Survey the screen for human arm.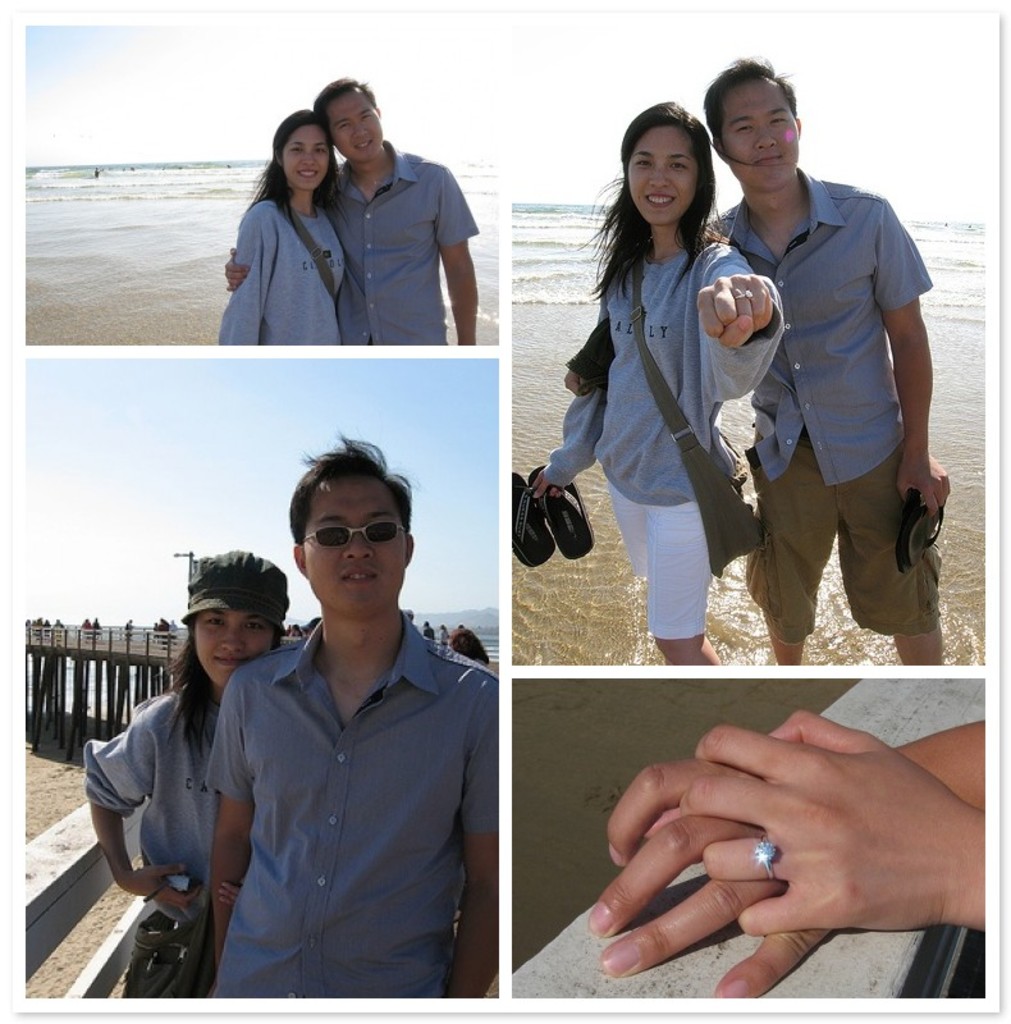
Survey found: {"x1": 202, "y1": 669, "x2": 262, "y2": 978}.
